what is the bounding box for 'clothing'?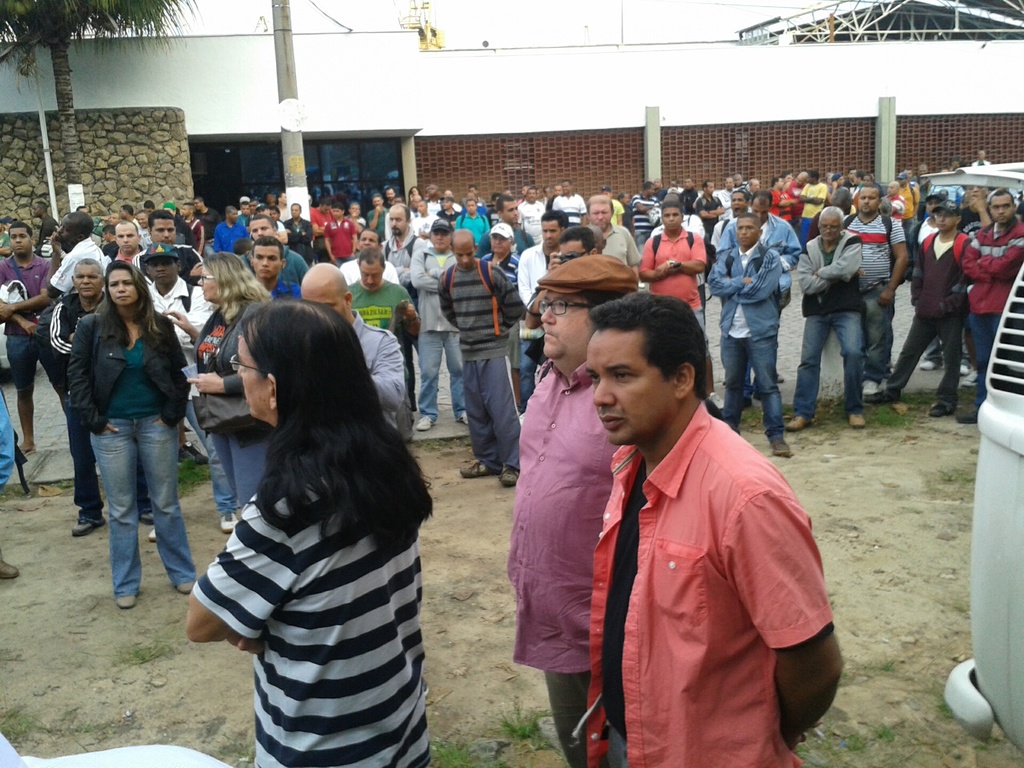
{"left": 92, "top": 216, "right": 104, "bottom": 238}.
